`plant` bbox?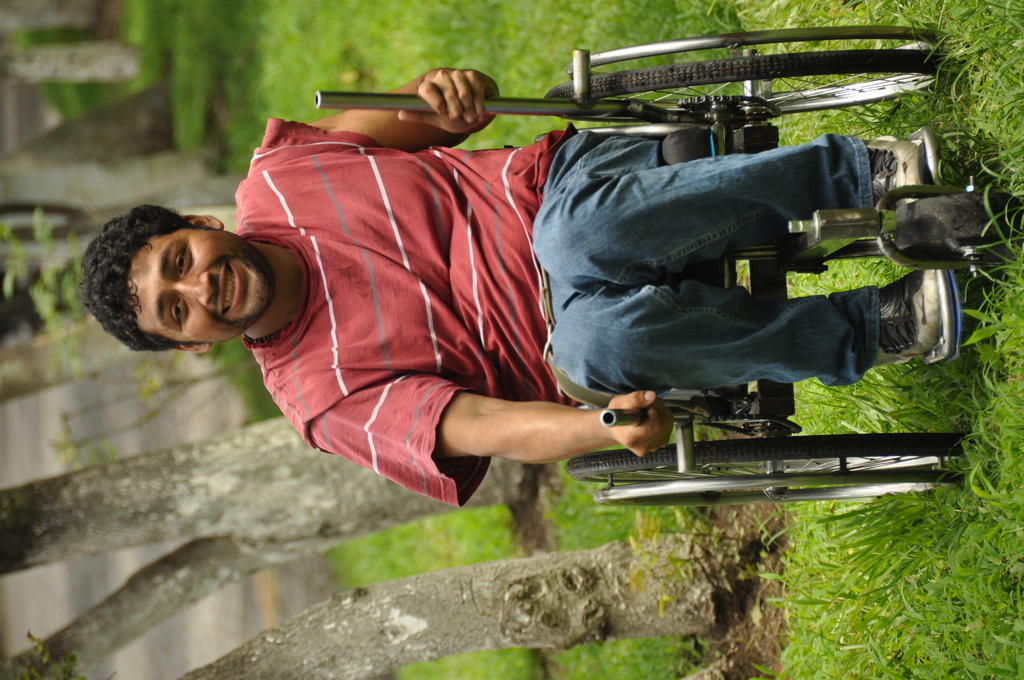
[0, 206, 87, 376]
